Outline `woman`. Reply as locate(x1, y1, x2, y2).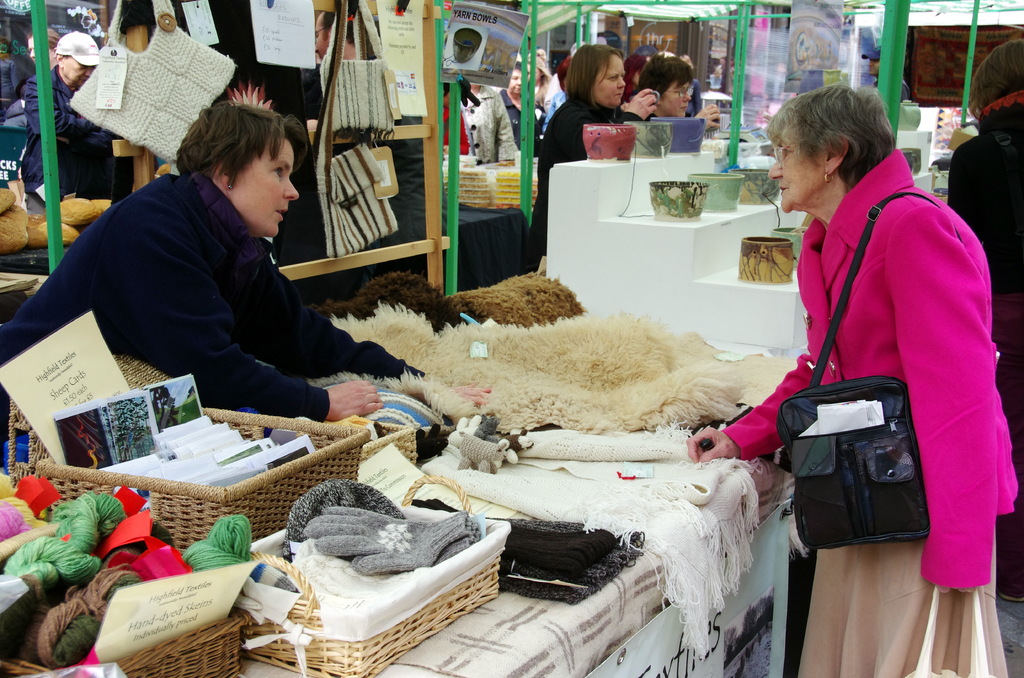
locate(686, 78, 1022, 677).
